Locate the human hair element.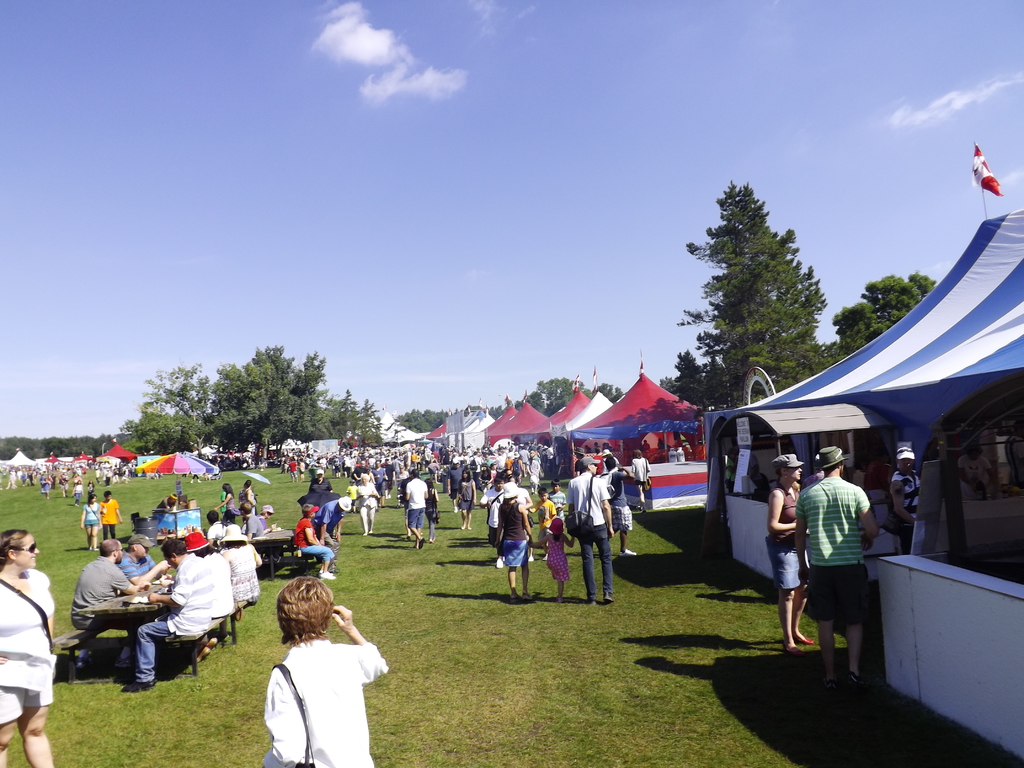
Element bbox: (x1=160, y1=538, x2=187, y2=556).
